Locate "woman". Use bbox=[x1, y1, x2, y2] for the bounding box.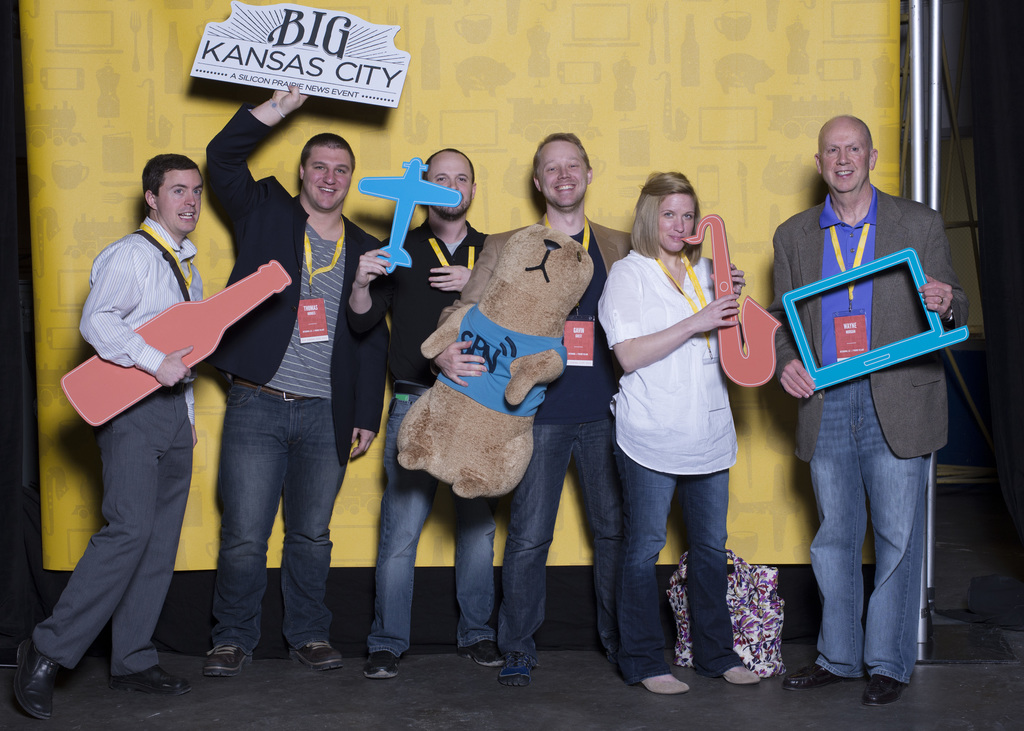
bbox=[609, 168, 776, 702].
